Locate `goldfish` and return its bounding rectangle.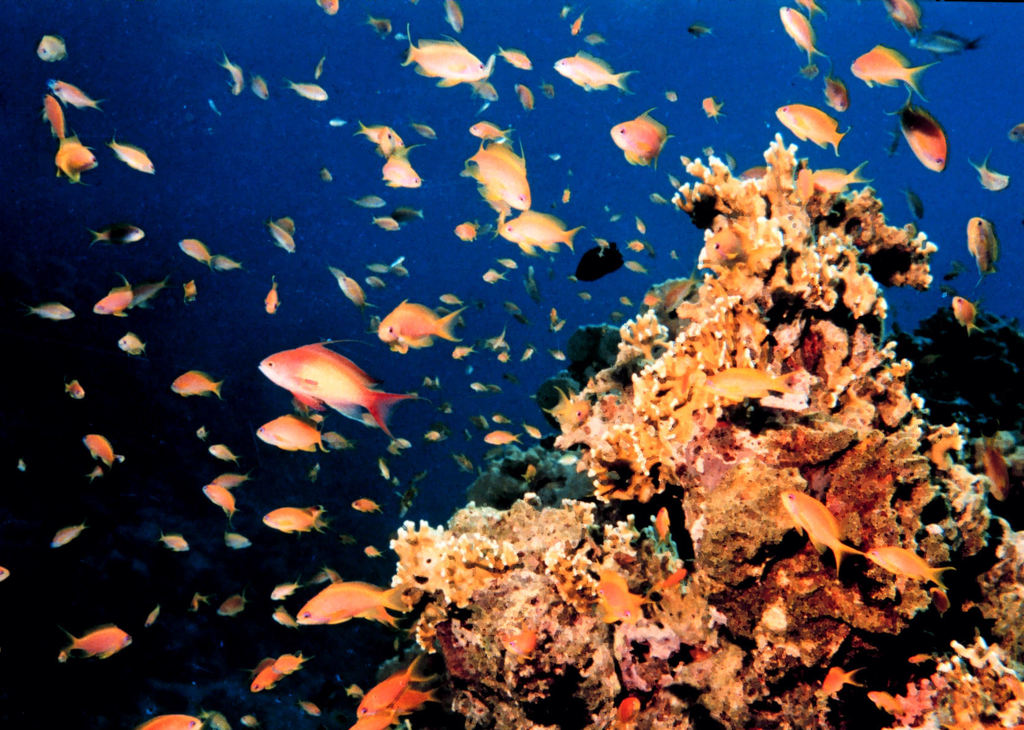
region(867, 688, 901, 711).
